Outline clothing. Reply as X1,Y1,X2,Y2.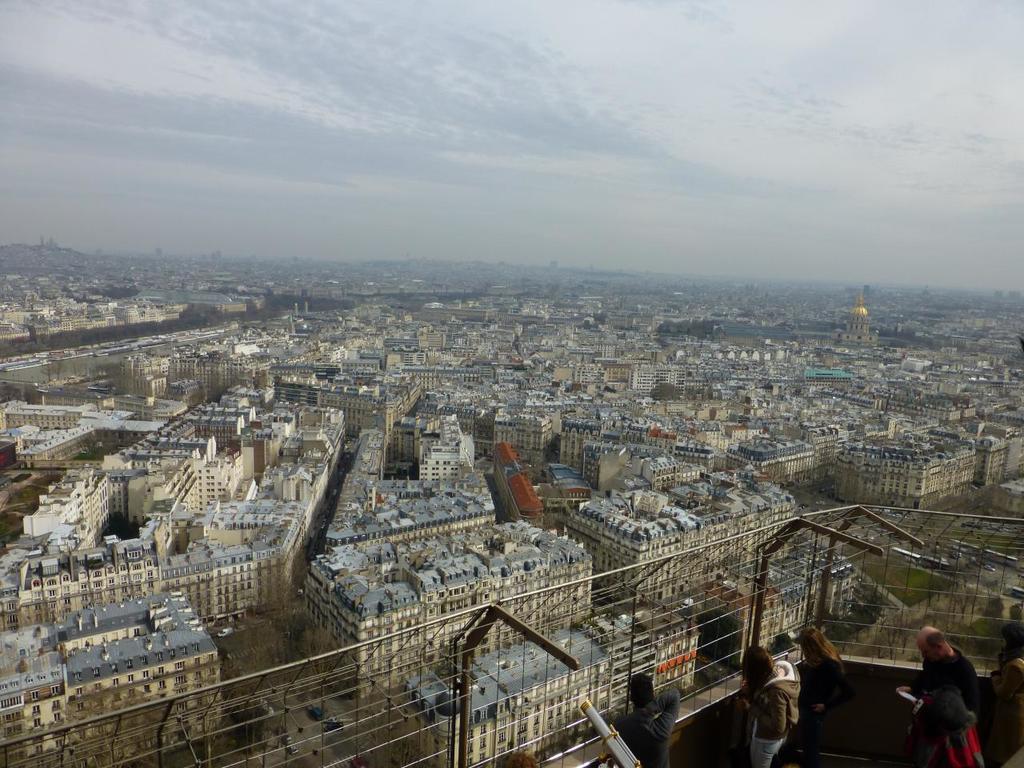
903,647,981,767.
